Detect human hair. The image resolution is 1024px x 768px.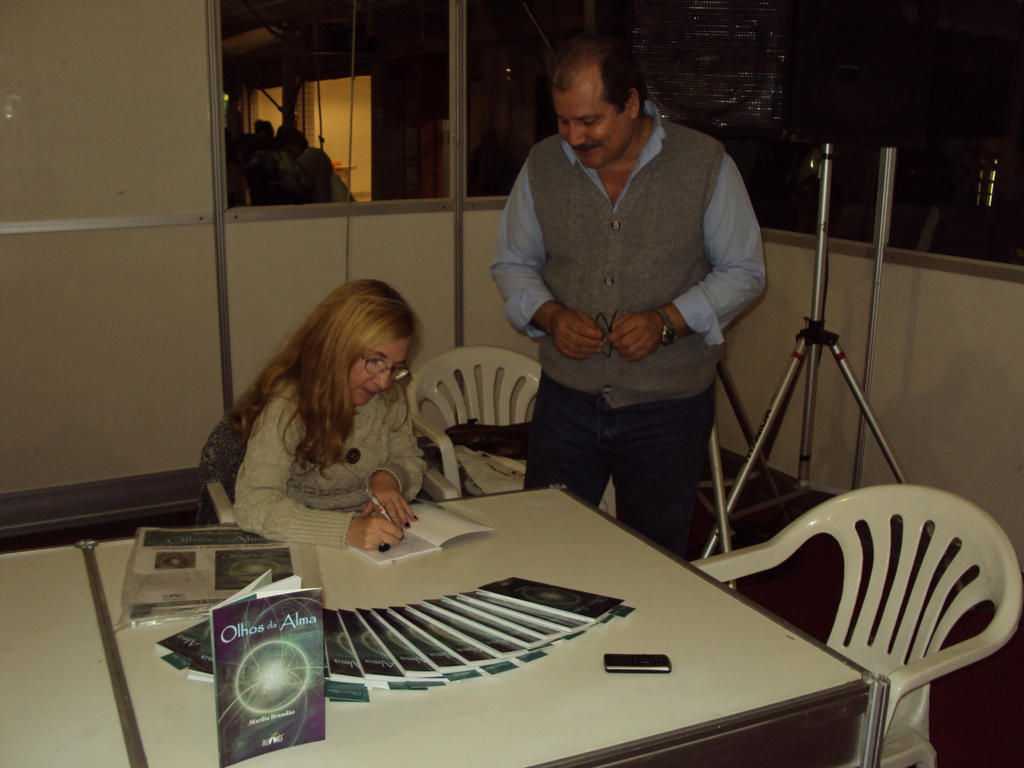
[x1=223, y1=276, x2=414, y2=494].
